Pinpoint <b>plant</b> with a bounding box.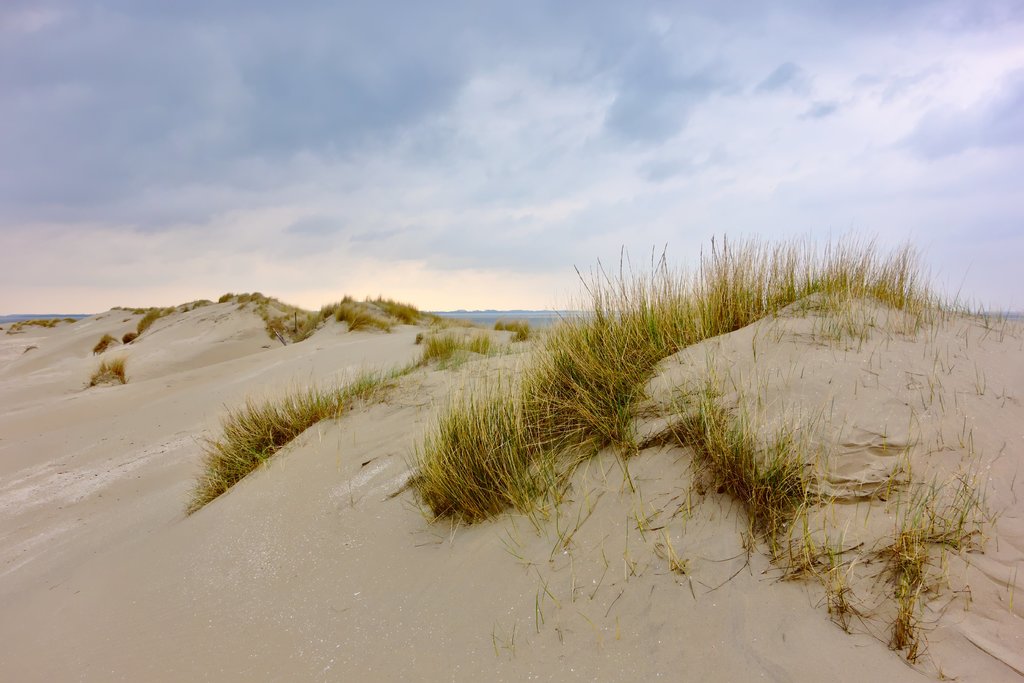
<region>320, 290, 431, 327</region>.
